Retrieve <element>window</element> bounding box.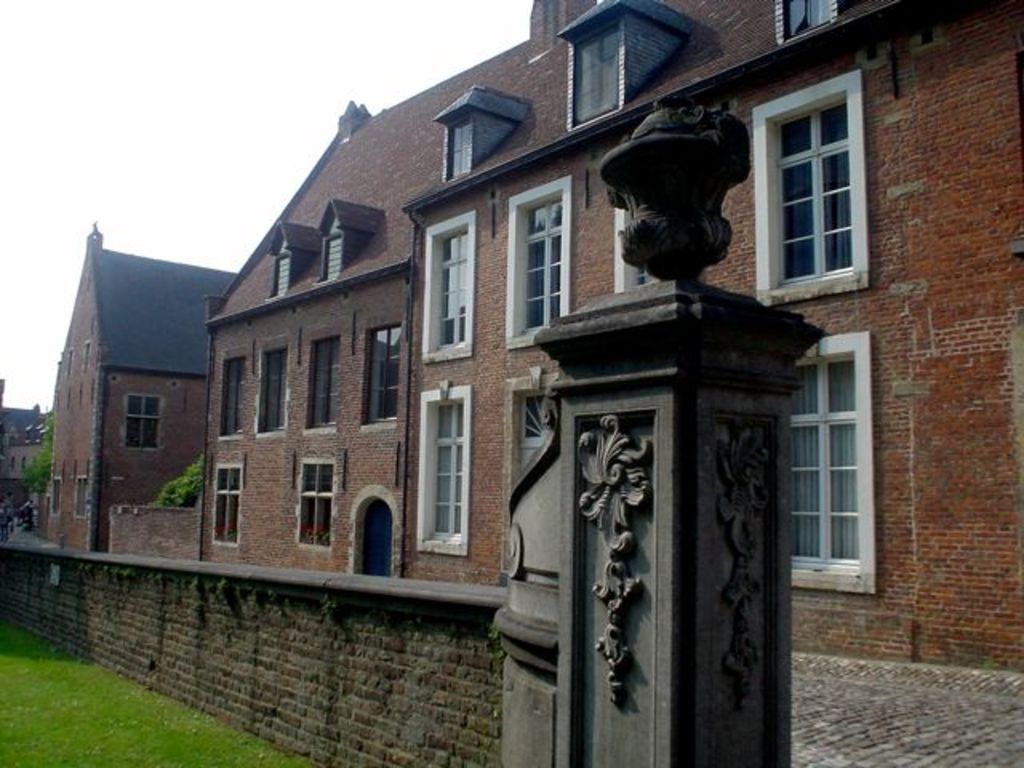
Bounding box: (x1=74, y1=478, x2=86, y2=520).
